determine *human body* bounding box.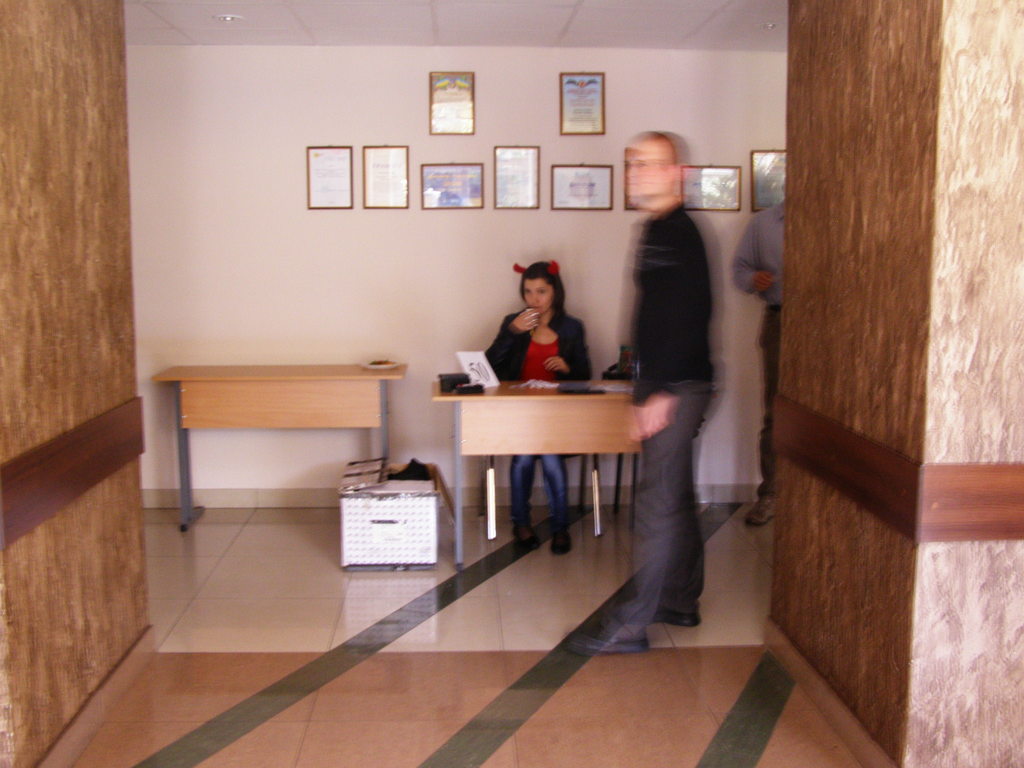
Determined: (left=484, top=259, right=594, bottom=555).
